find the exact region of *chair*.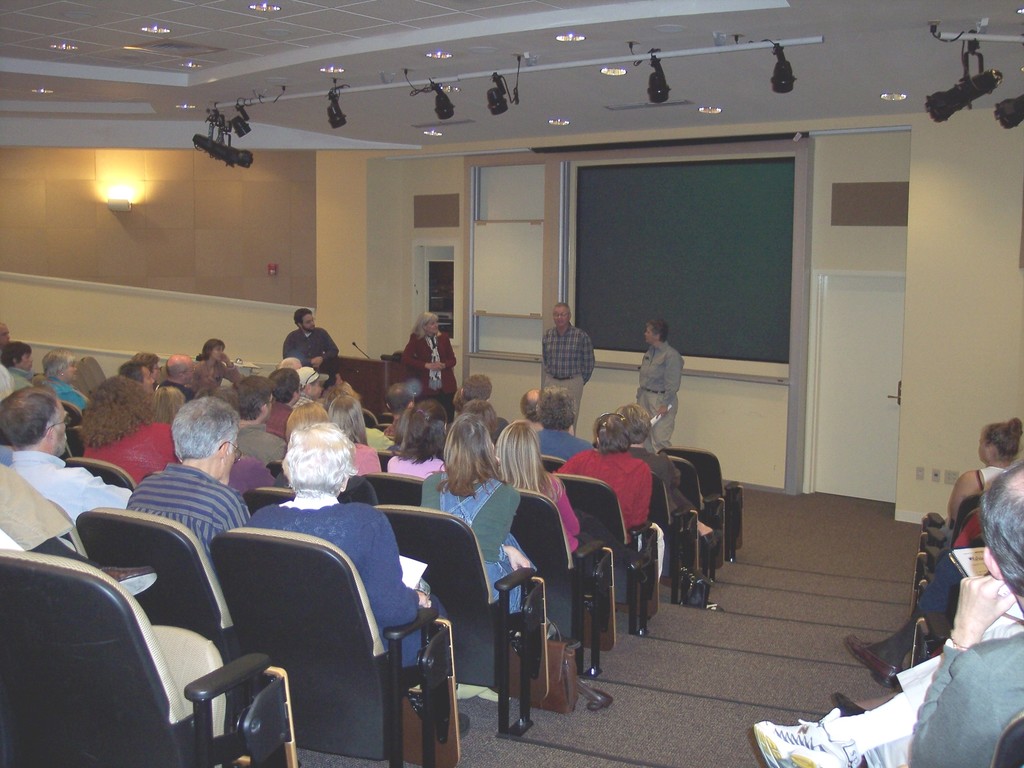
Exact region: region(652, 474, 700, 605).
